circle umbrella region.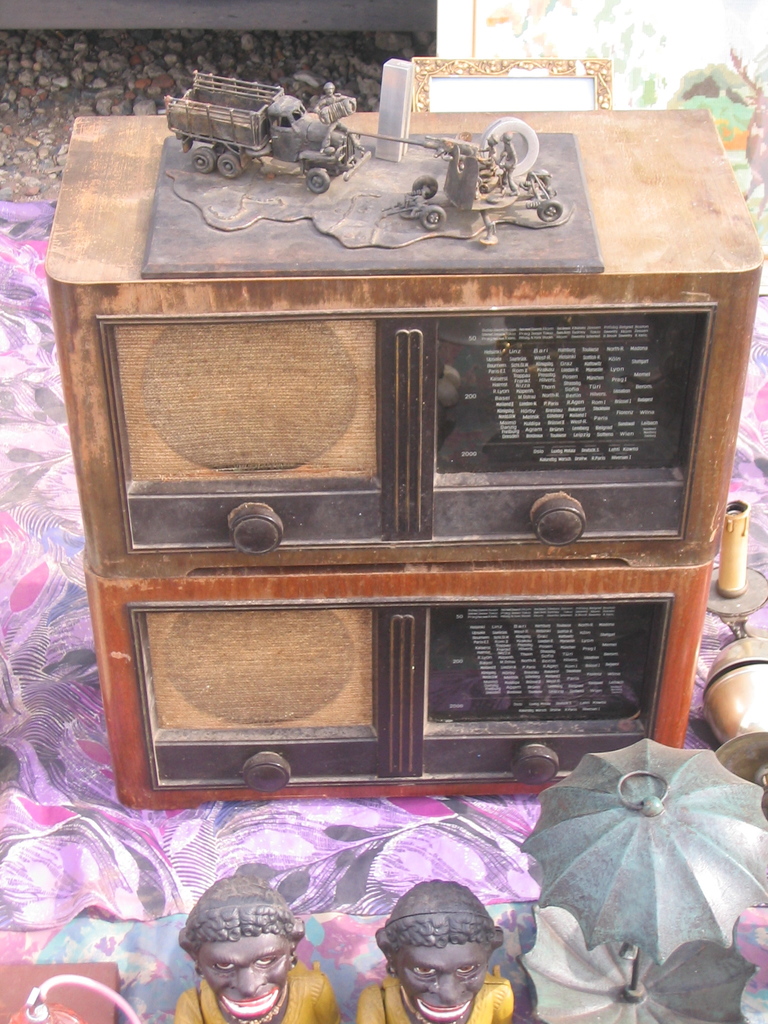
Region: (520,904,758,1023).
